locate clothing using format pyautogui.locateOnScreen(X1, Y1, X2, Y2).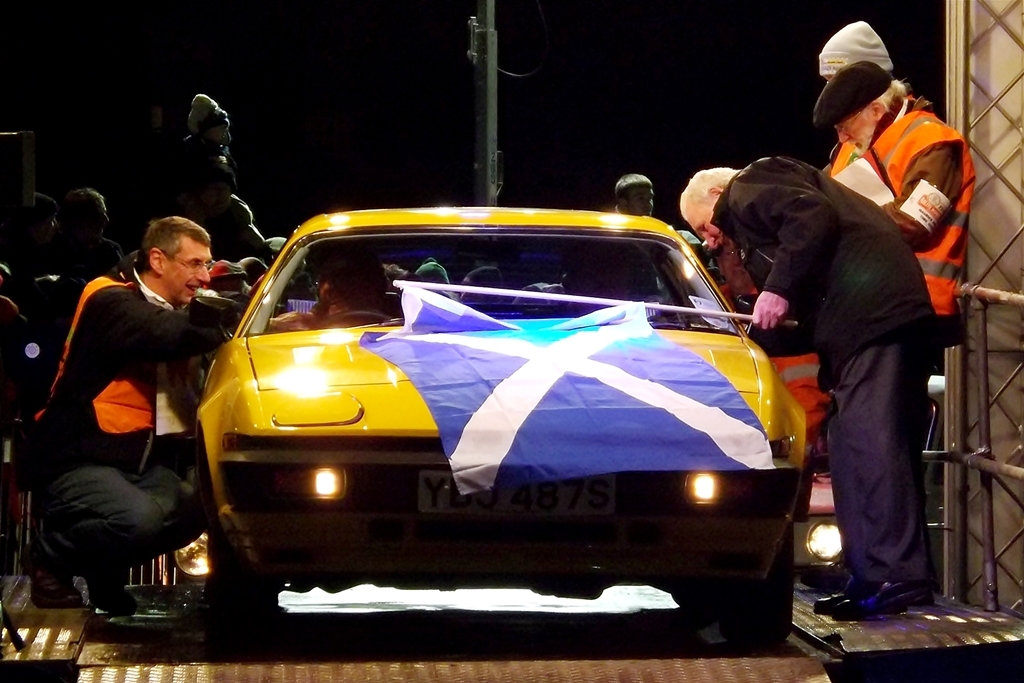
pyautogui.locateOnScreen(41, 267, 236, 598).
